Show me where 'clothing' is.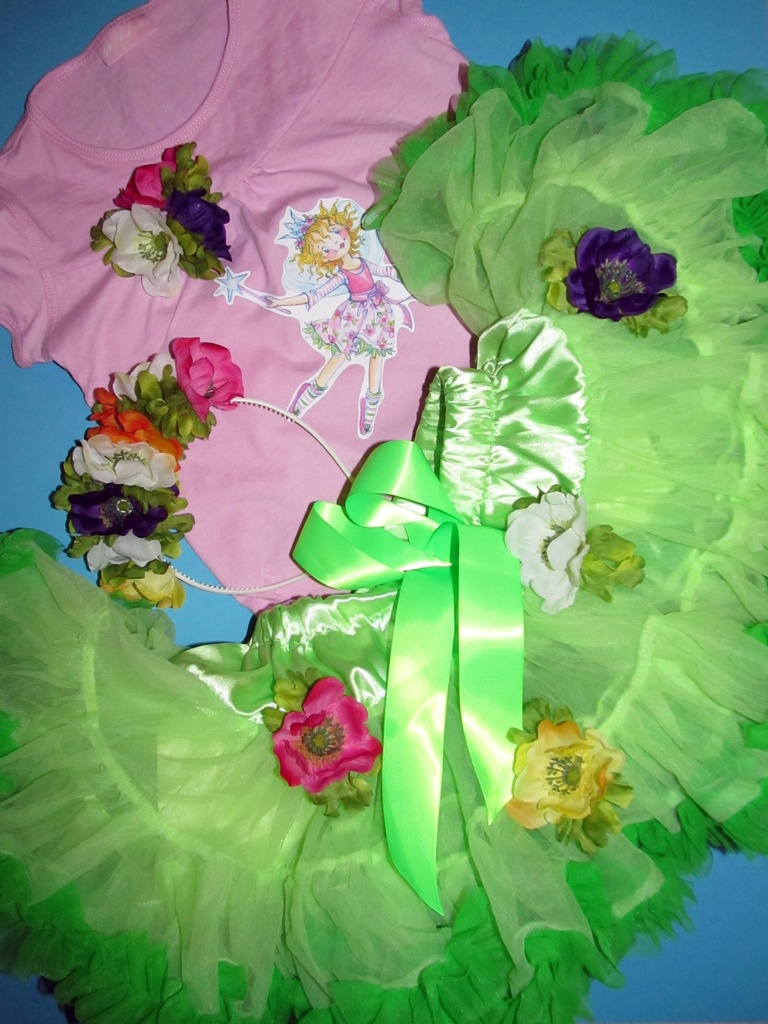
'clothing' is at x1=300, y1=254, x2=403, y2=362.
